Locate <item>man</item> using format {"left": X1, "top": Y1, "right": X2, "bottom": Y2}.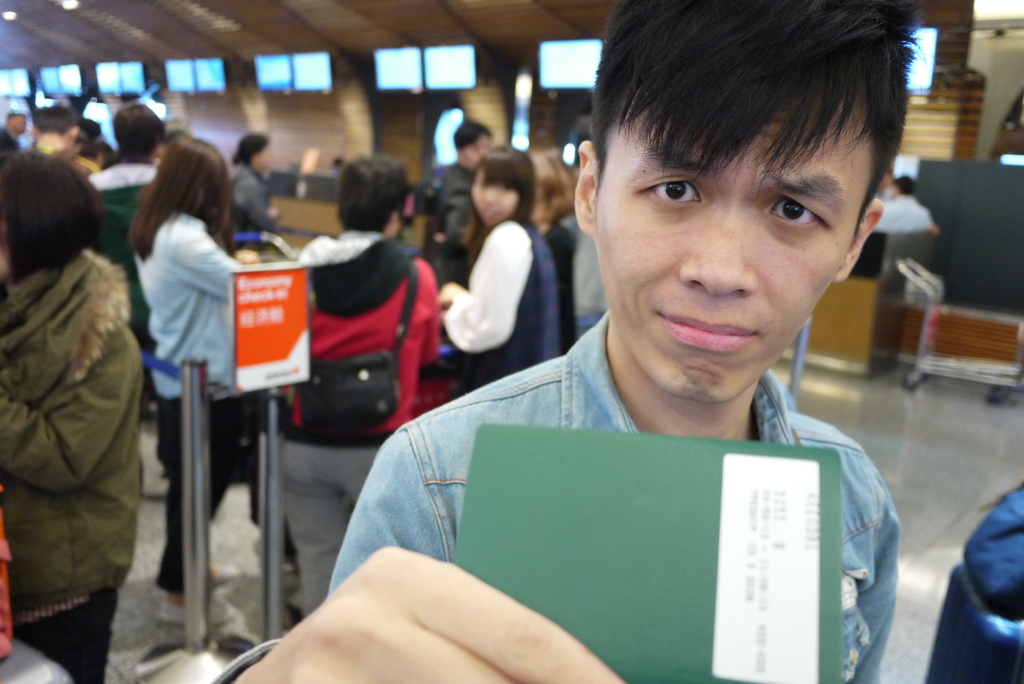
{"left": 83, "top": 110, "right": 197, "bottom": 394}.
